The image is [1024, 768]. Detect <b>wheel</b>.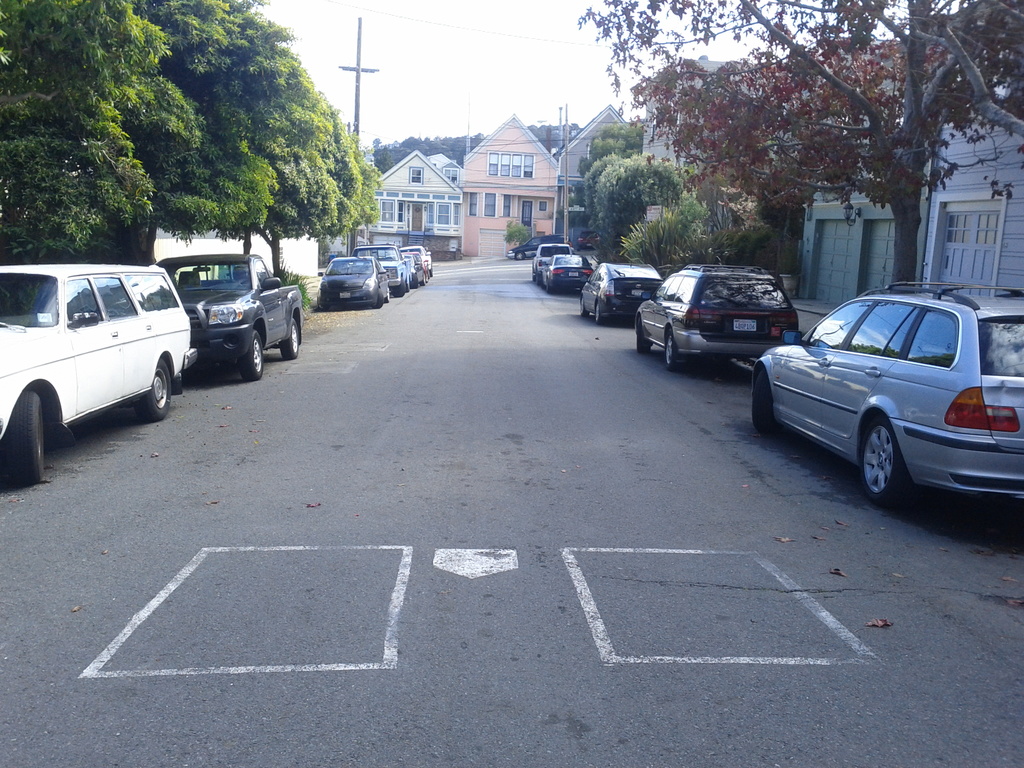
Detection: (317,298,327,310).
